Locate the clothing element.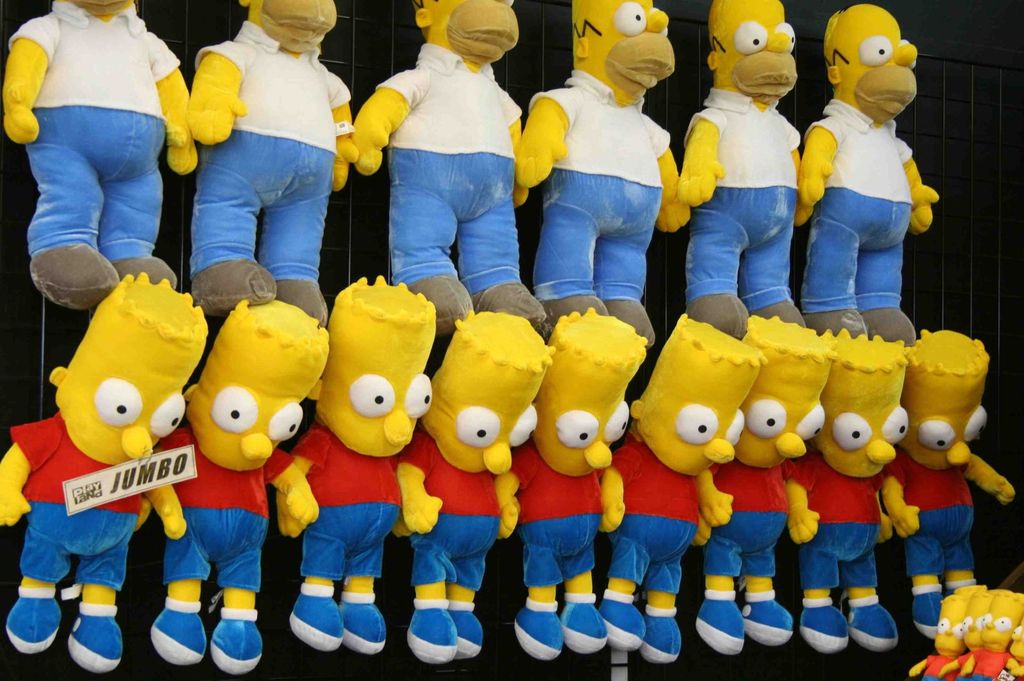
Element bbox: (left=968, top=650, right=1012, bottom=680).
